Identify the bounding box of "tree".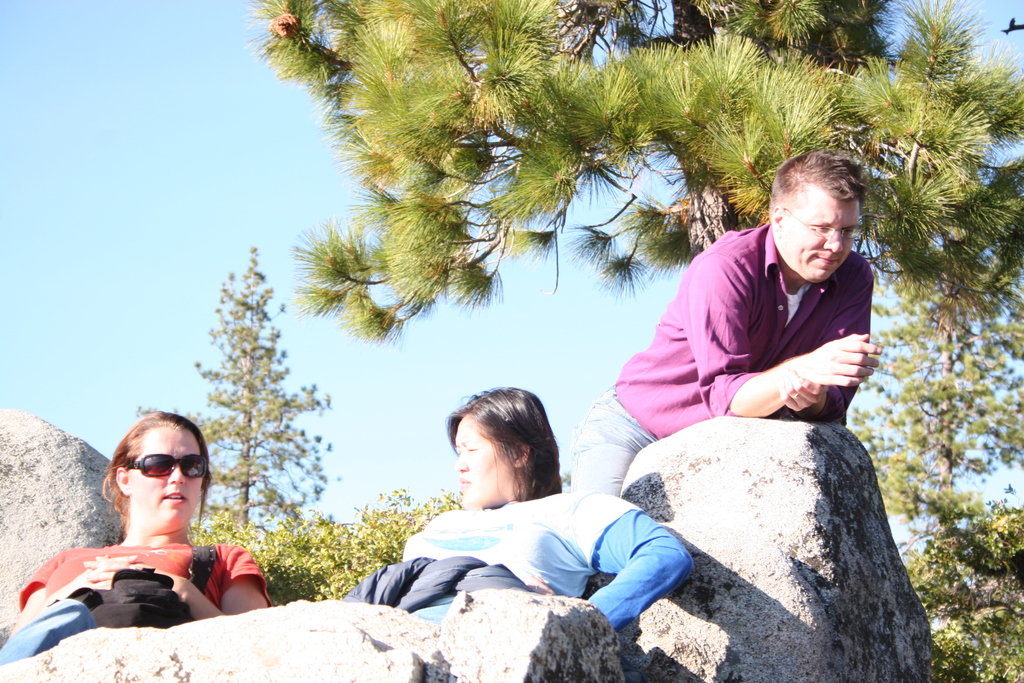
184,243,311,561.
